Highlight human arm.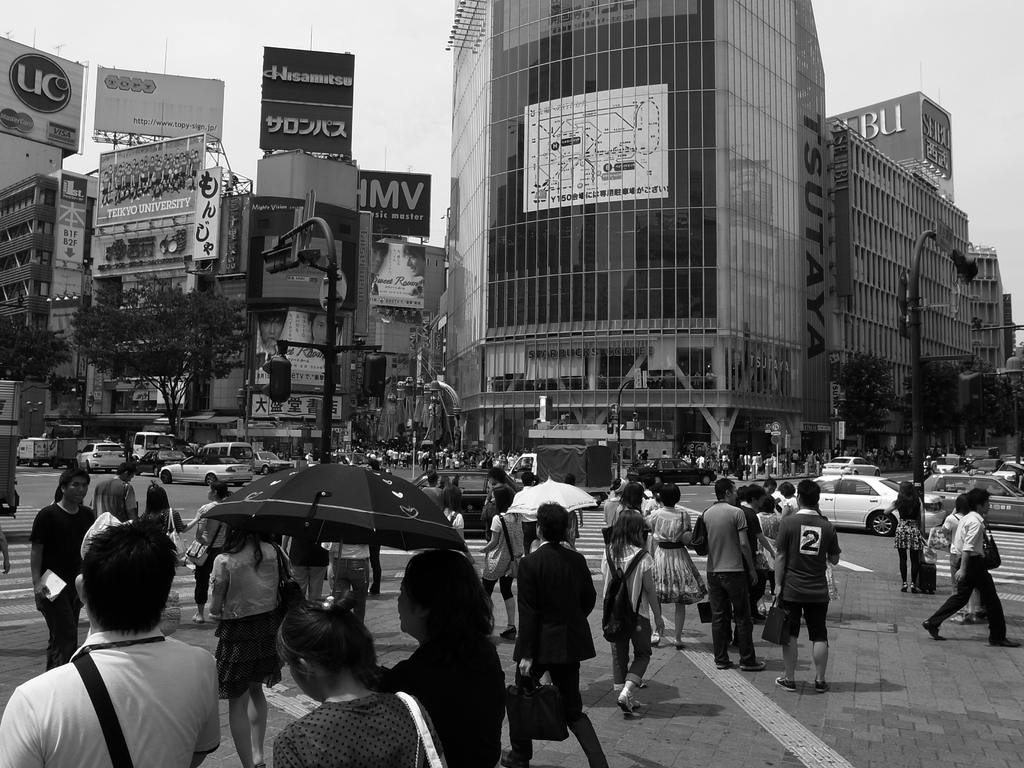
Highlighted region: <box>954,526,982,579</box>.
